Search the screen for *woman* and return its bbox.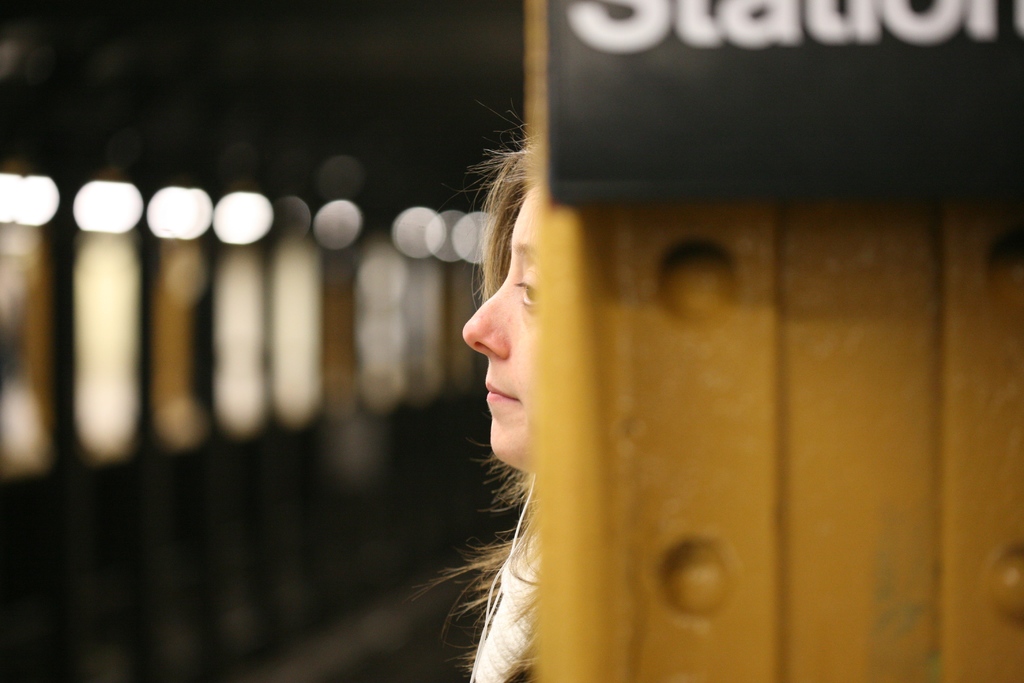
Found: [410, 135, 528, 682].
